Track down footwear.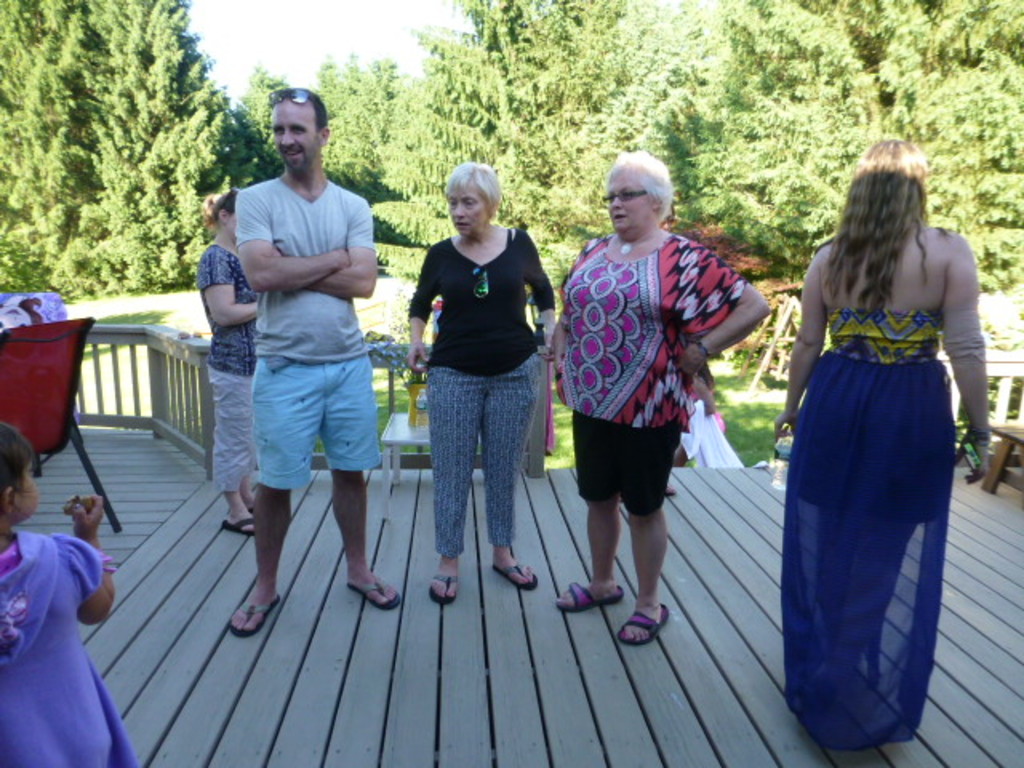
Tracked to {"left": 349, "top": 578, "right": 398, "bottom": 611}.
